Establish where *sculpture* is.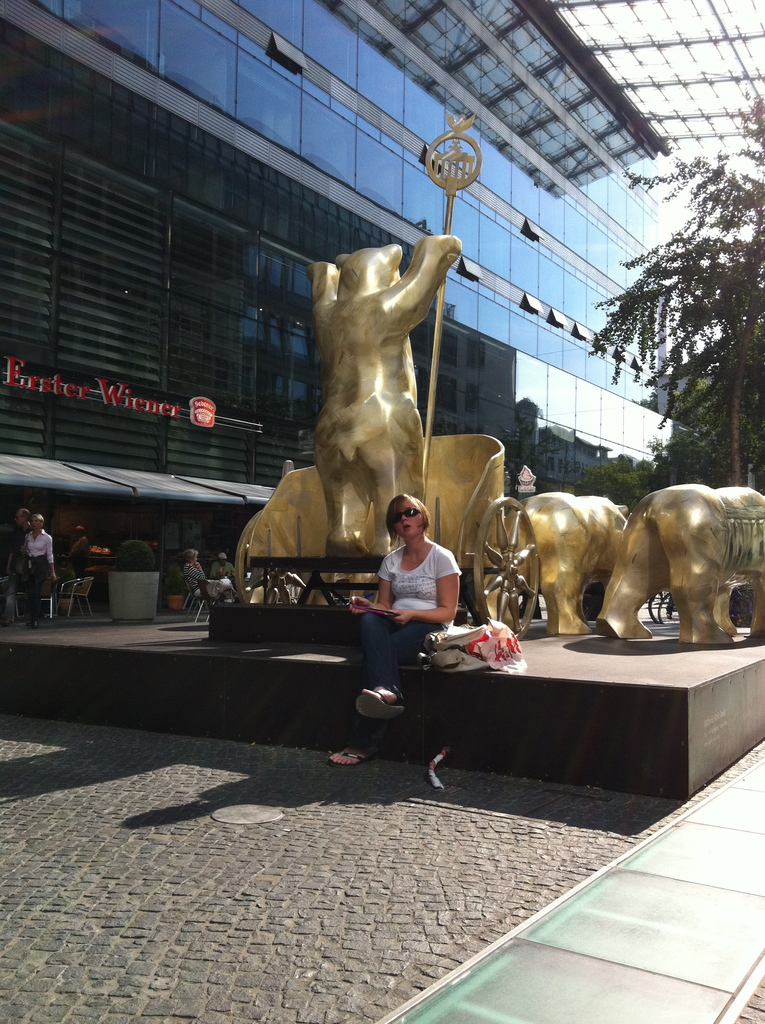
Established at detection(600, 468, 748, 650).
